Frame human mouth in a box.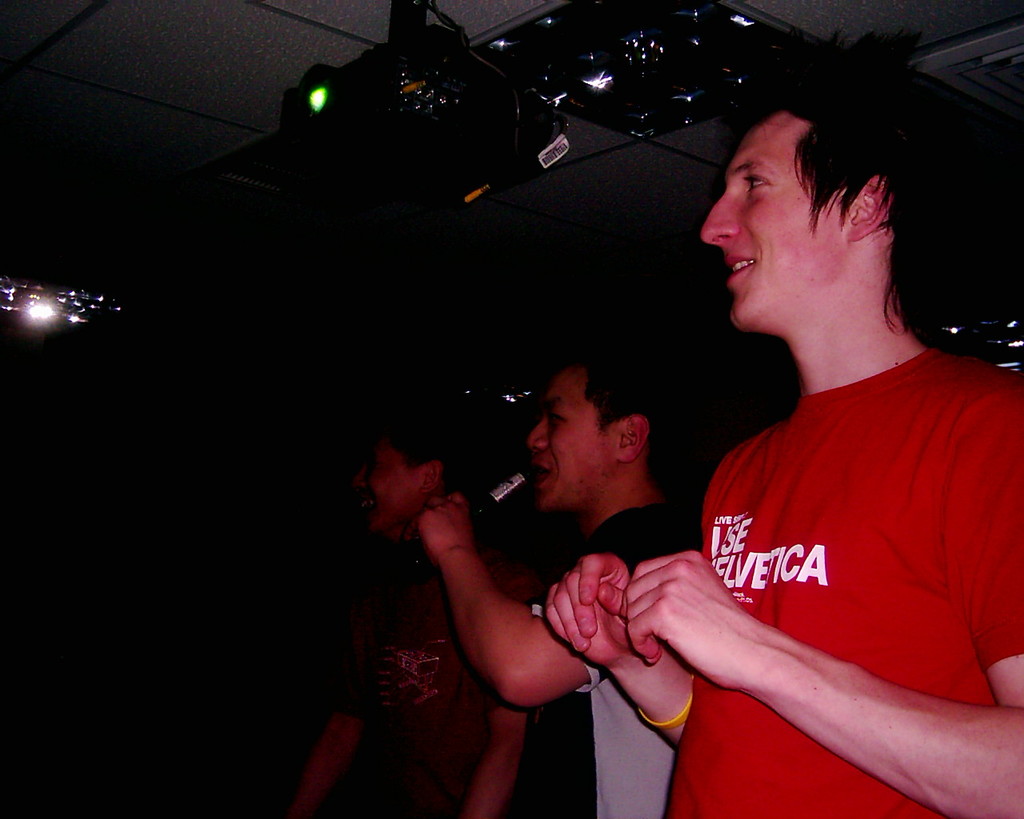
(x1=533, y1=457, x2=560, y2=489).
